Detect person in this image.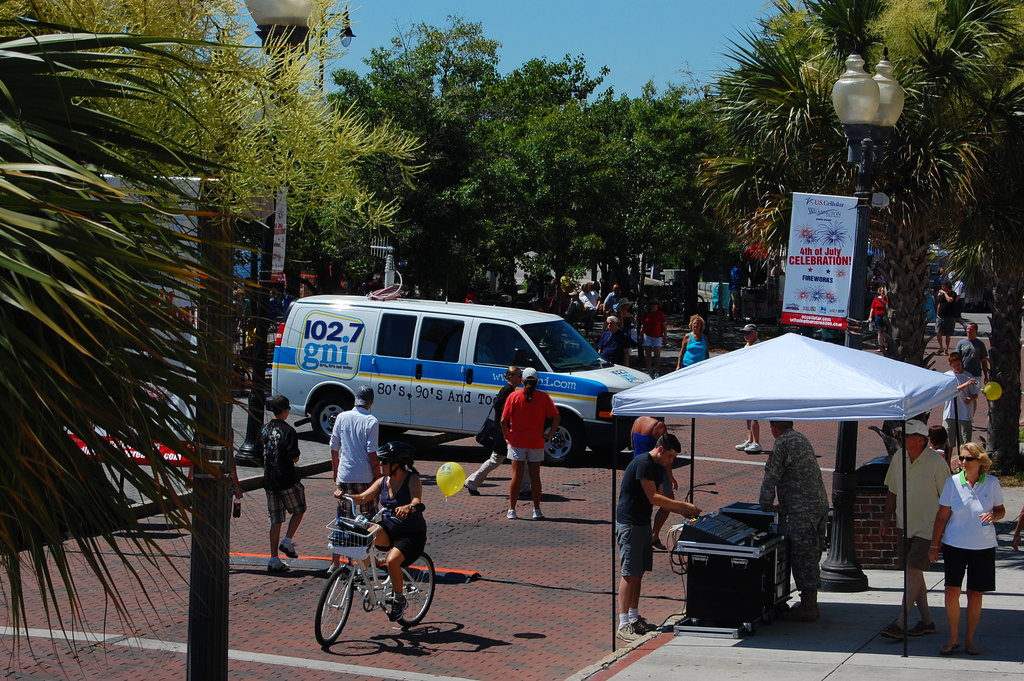
Detection: x1=883 y1=420 x2=956 y2=645.
